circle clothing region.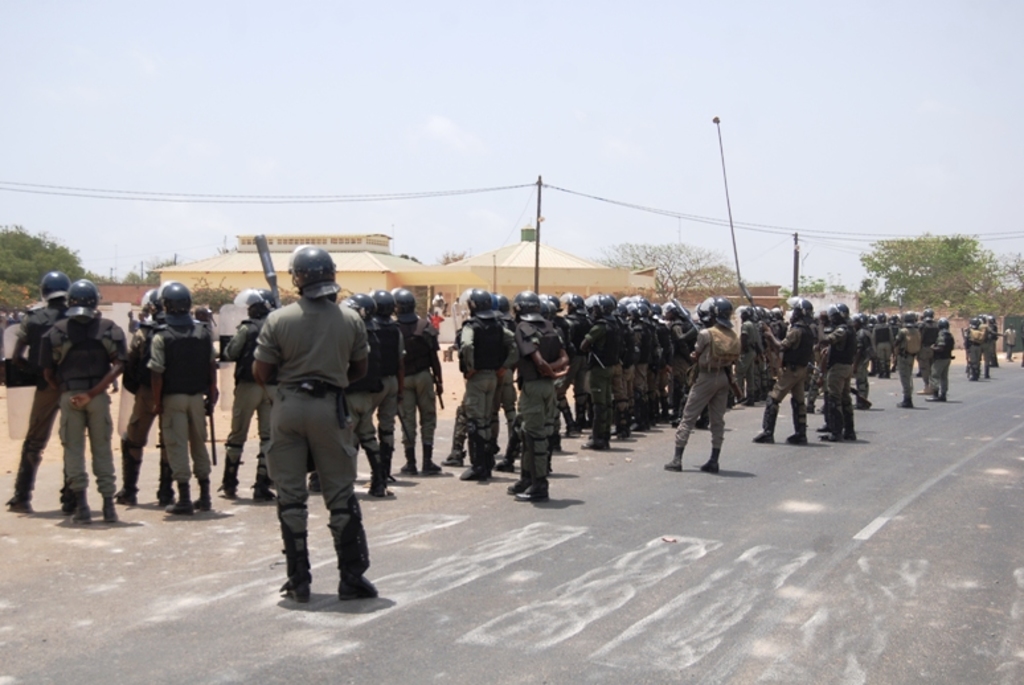
Region: 658, 315, 697, 418.
